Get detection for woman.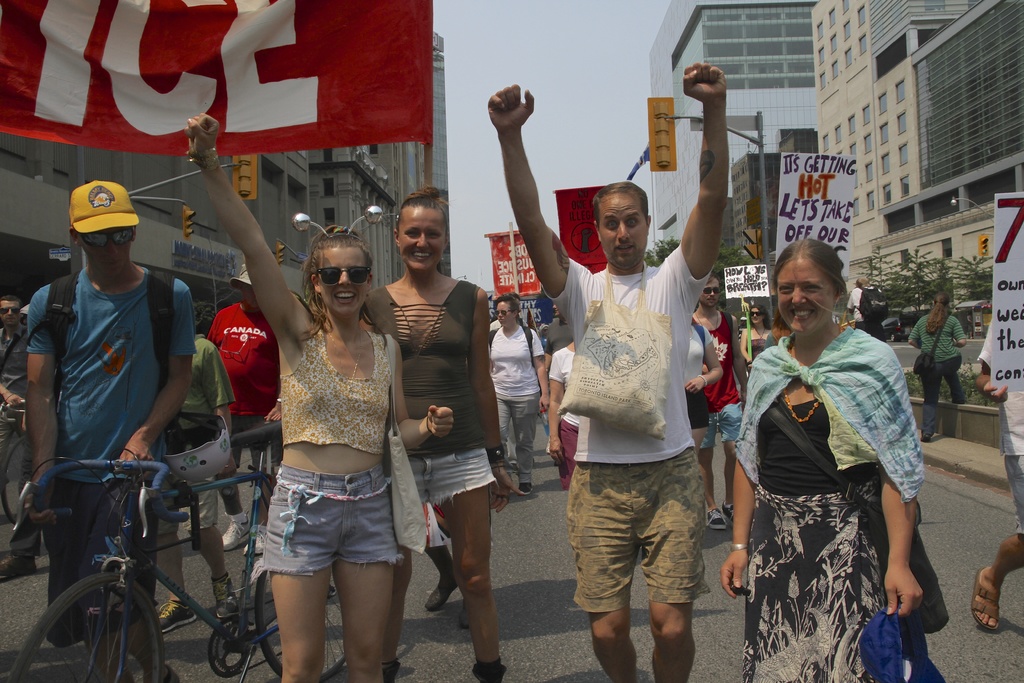
Detection: 728,225,930,682.
